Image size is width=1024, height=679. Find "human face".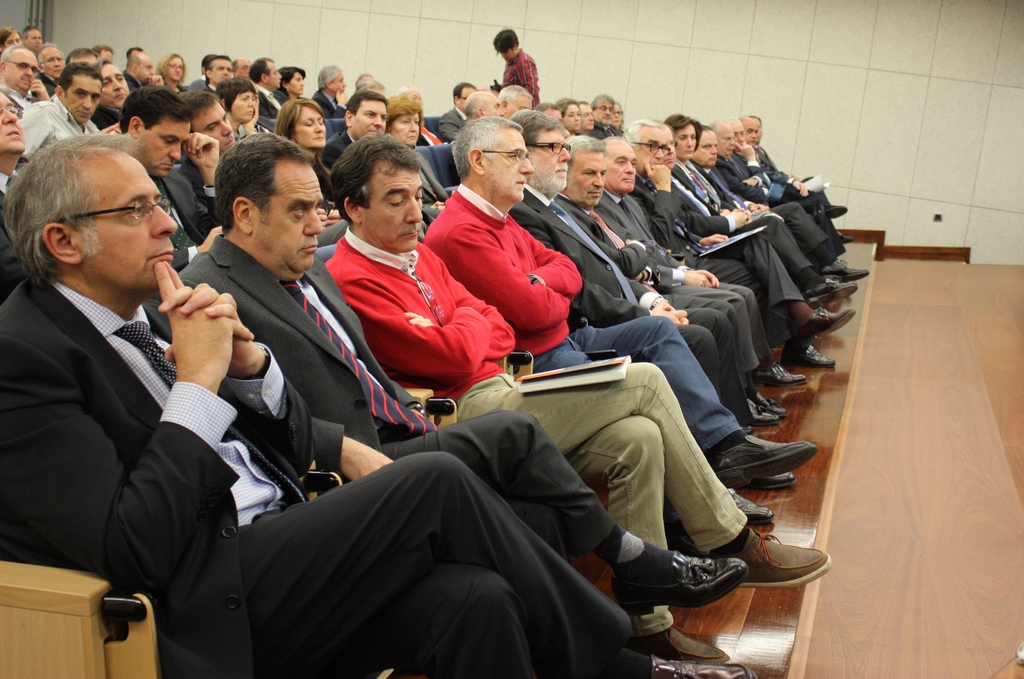
x1=353, y1=101, x2=388, y2=143.
